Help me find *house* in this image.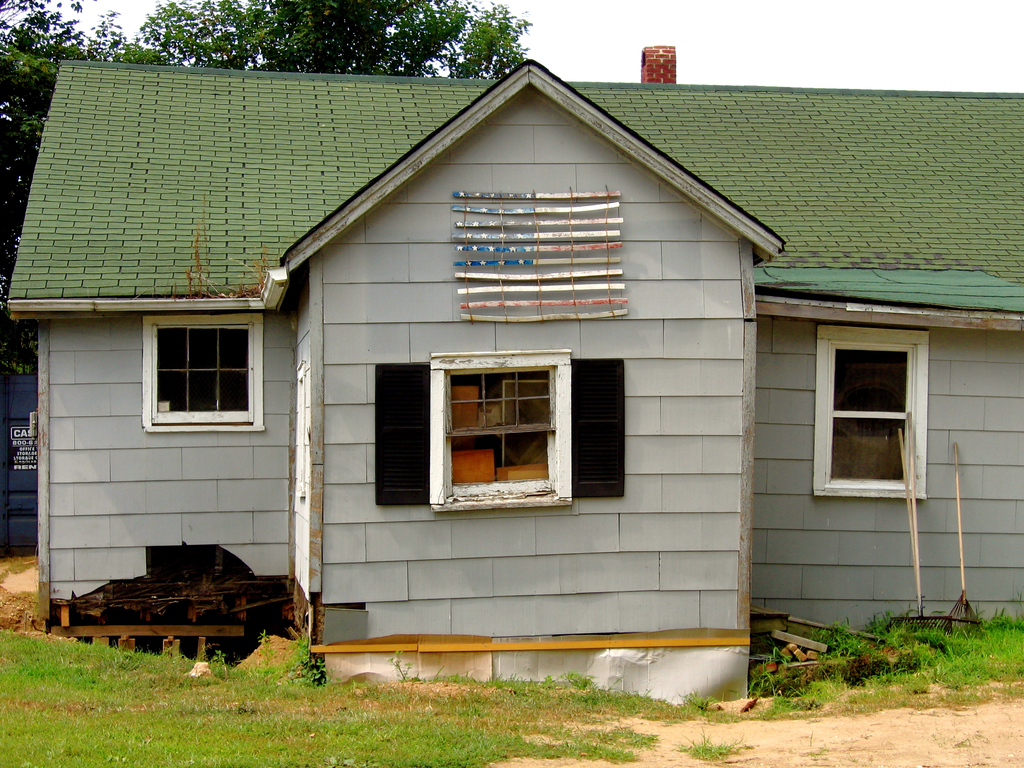
Found it: x1=6 y1=40 x2=1023 y2=709.
